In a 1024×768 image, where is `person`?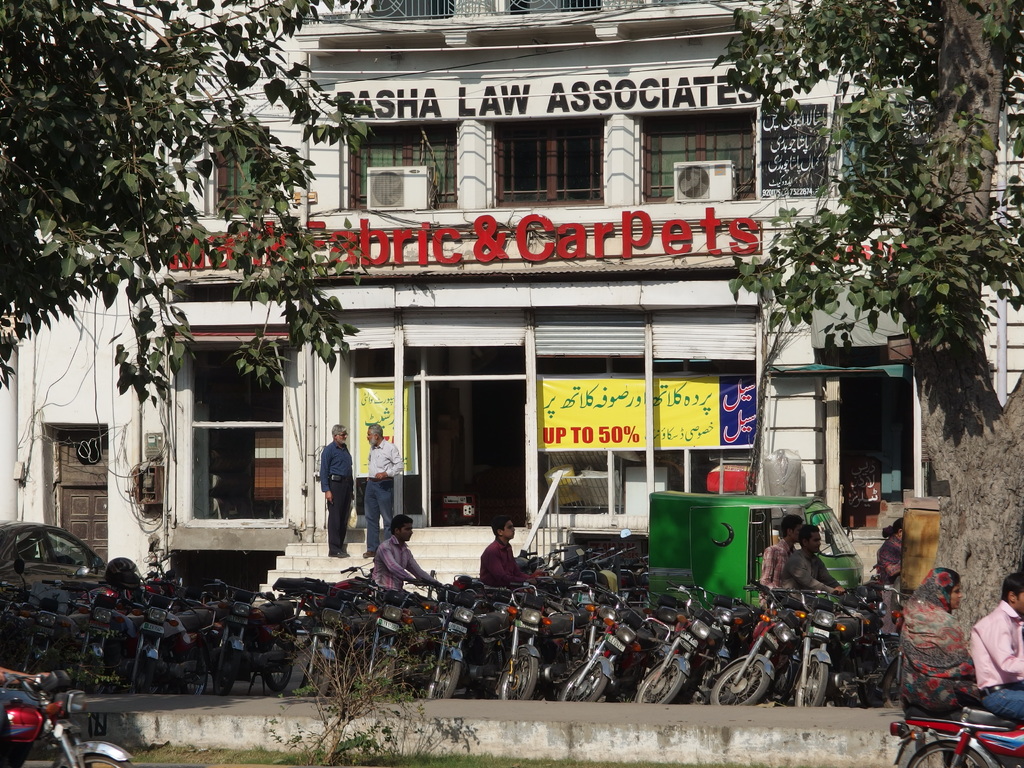
locate(968, 576, 1023, 726).
